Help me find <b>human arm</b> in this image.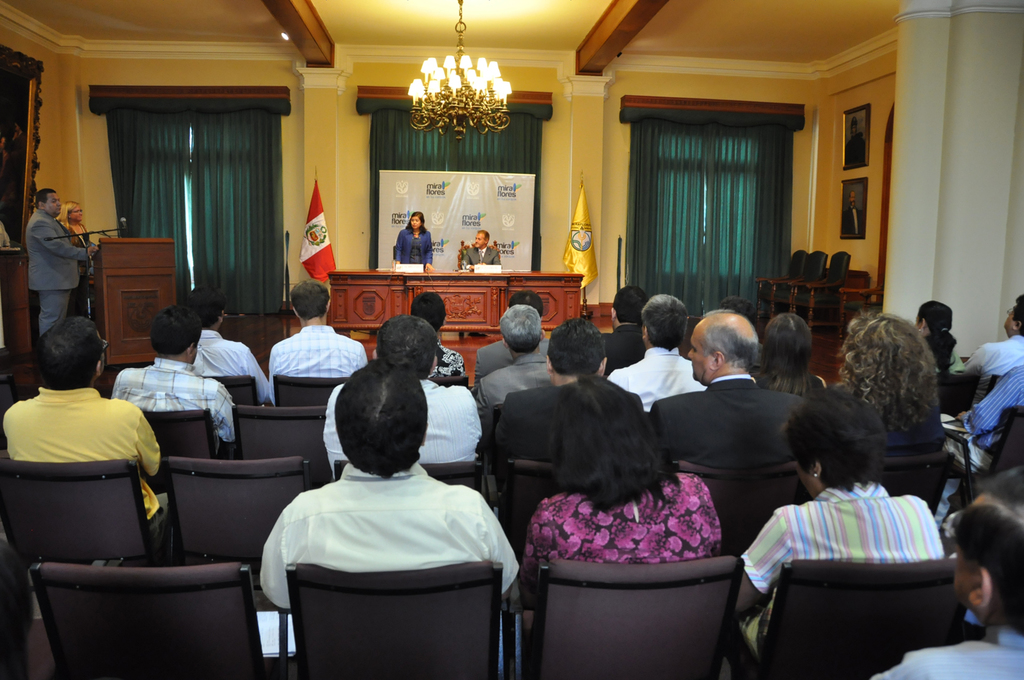
Found it: bbox(421, 231, 436, 274).
